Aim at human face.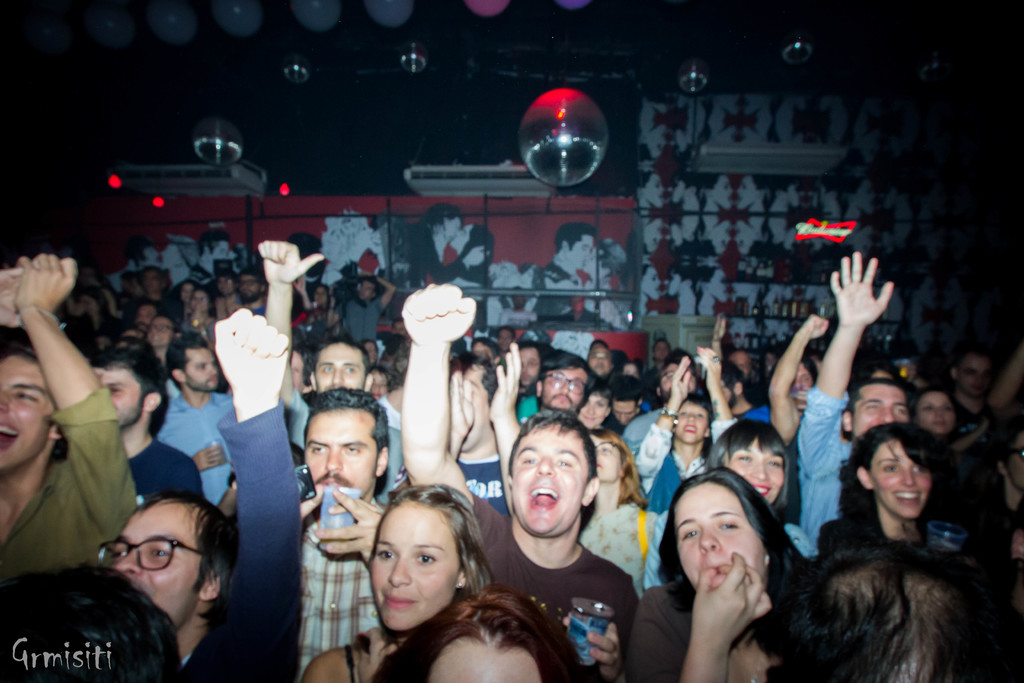
Aimed at box=[642, 215, 662, 252].
